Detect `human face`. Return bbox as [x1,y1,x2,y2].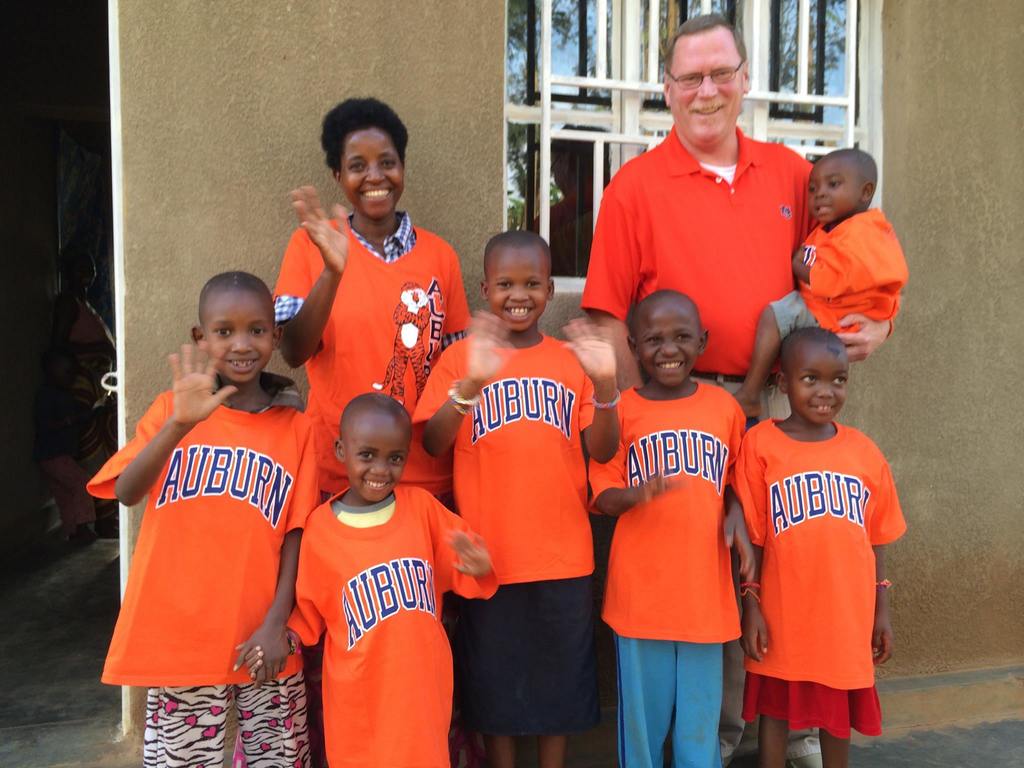
[490,252,553,332].
